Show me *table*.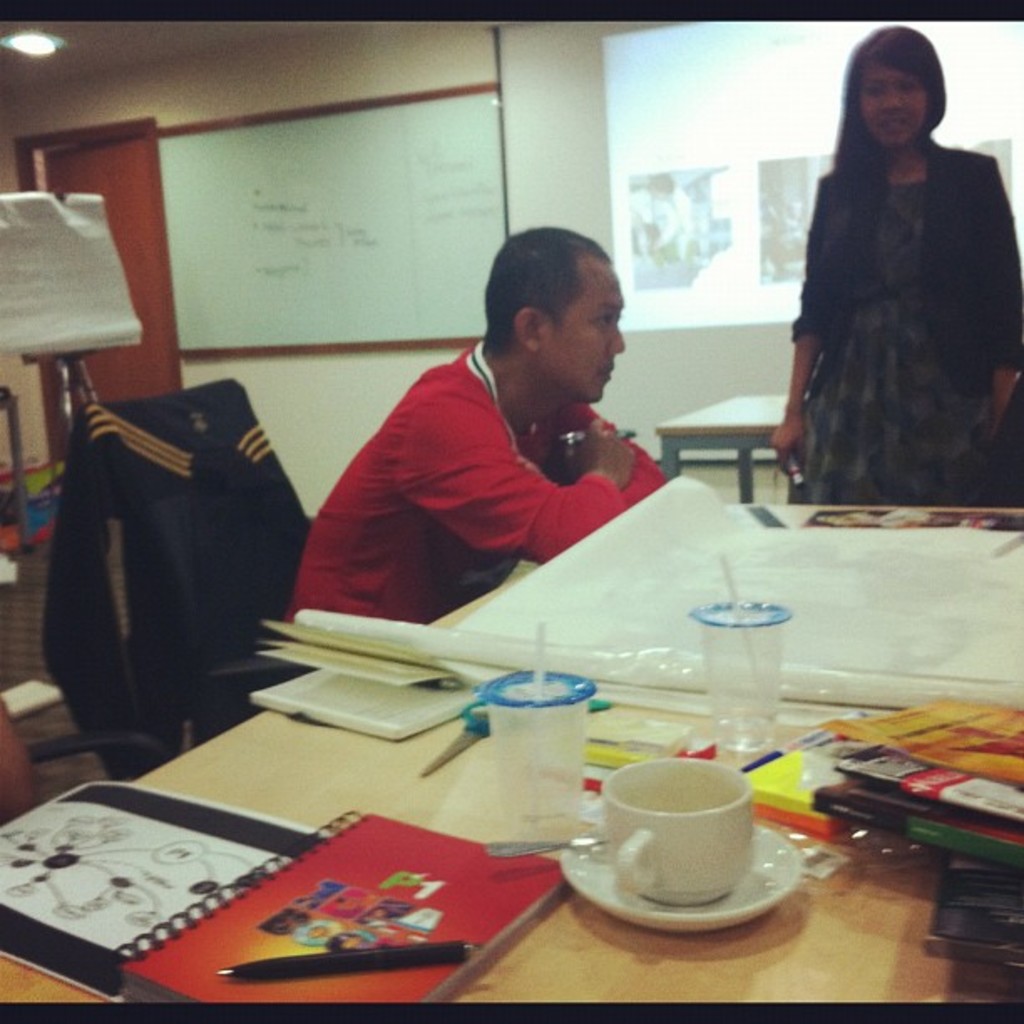
*table* is here: [64,445,987,1023].
